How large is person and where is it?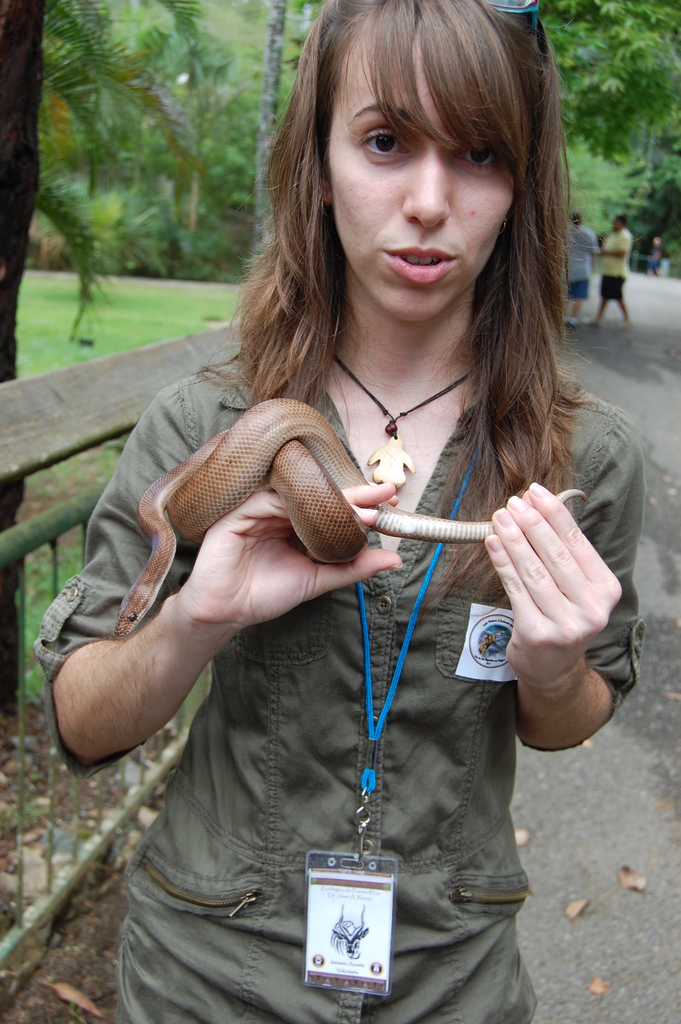
Bounding box: box=[29, 0, 656, 1023].
